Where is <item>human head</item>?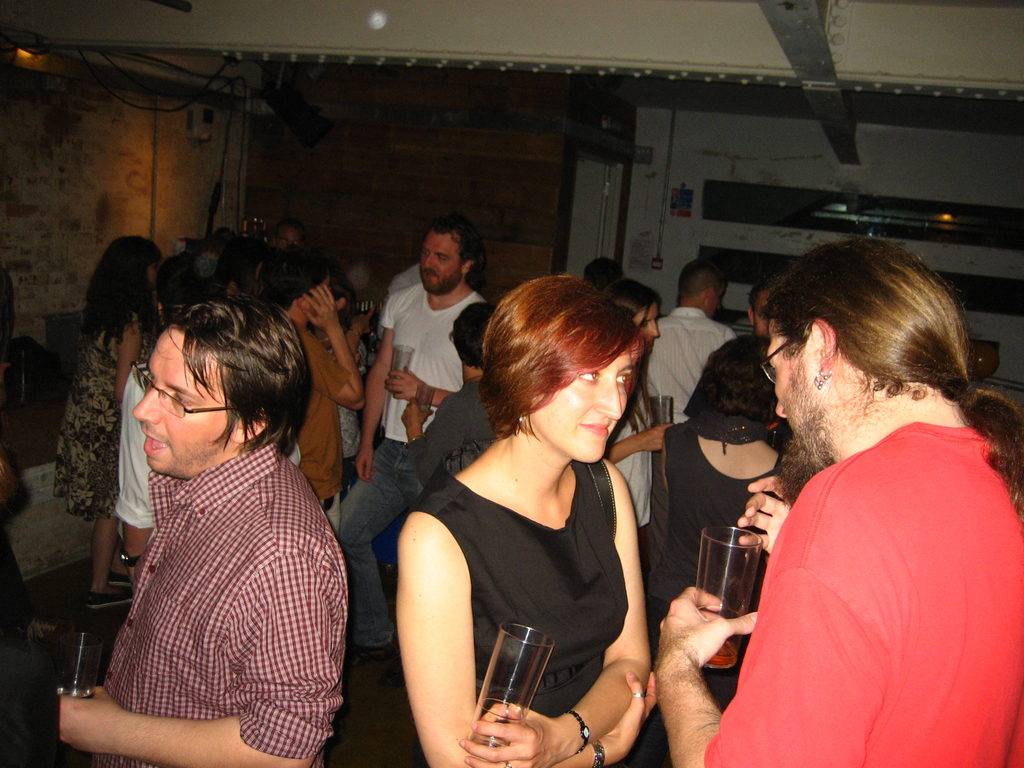
257:250:334:319.
